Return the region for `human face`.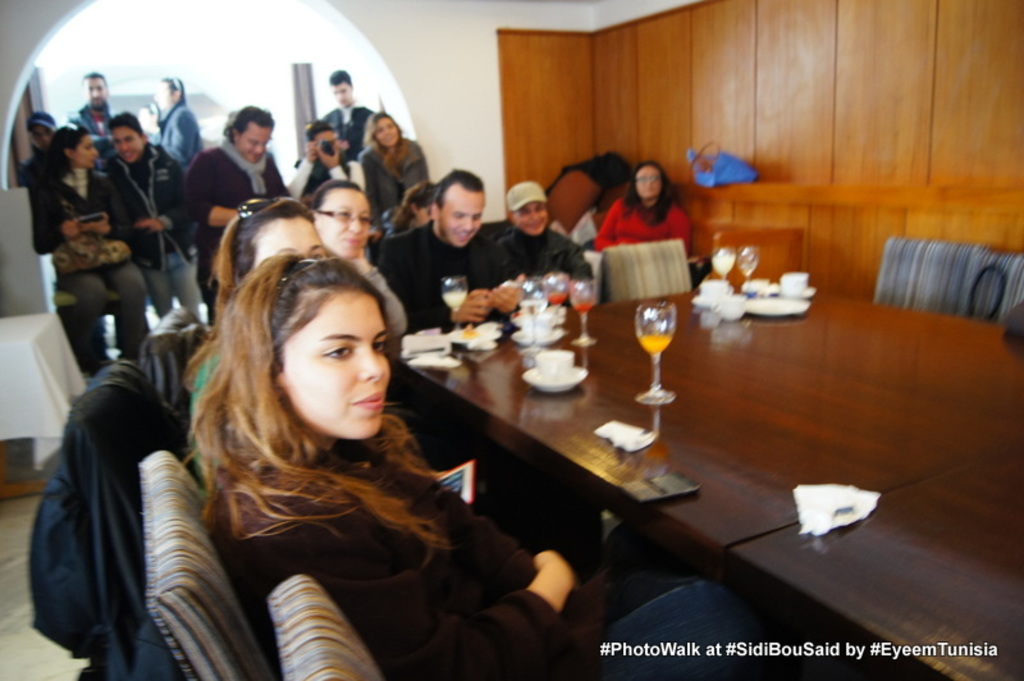
box=[283, 288, 390, 442].
